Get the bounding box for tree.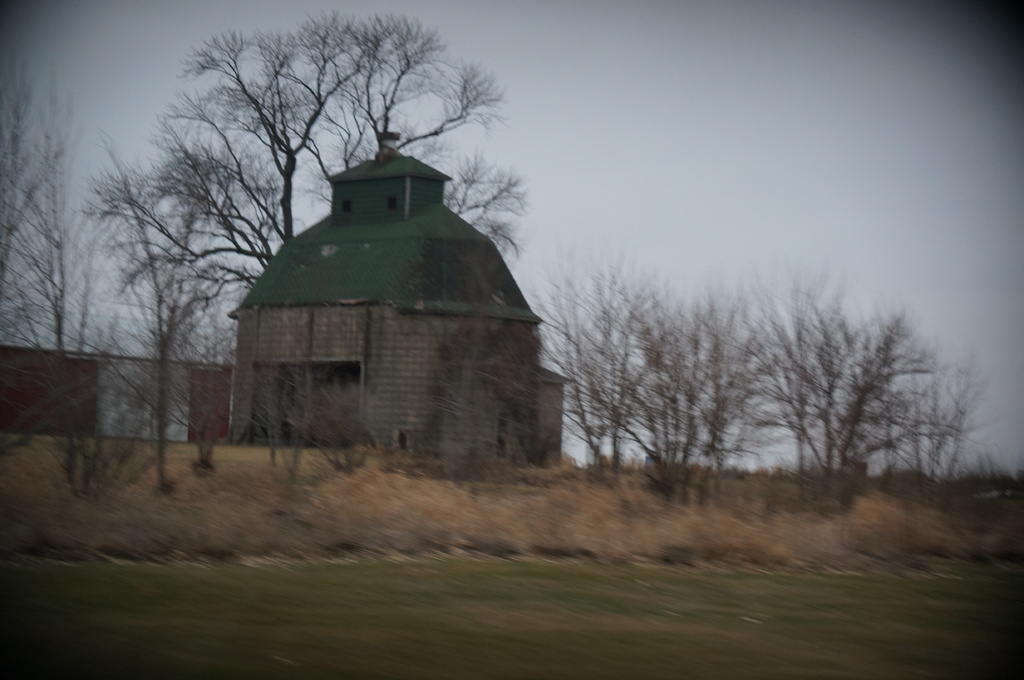
pyautogui.locateOnScreen(82, 0, 541, 289).
